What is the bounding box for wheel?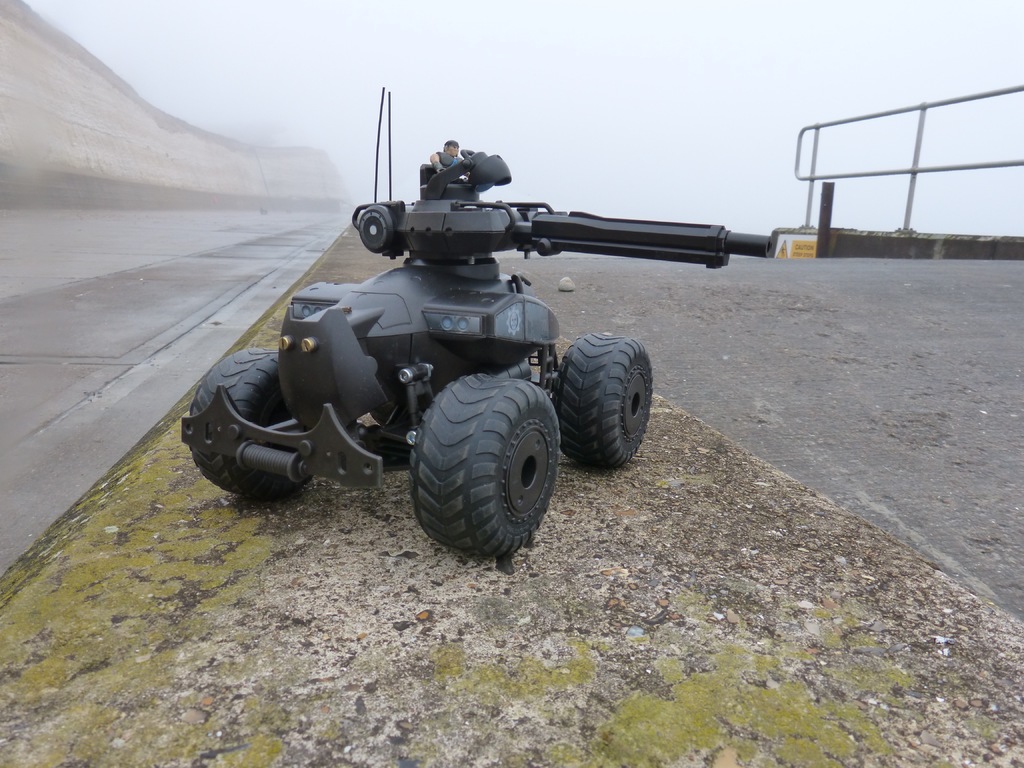
box=[552, 333, 652, 468].
